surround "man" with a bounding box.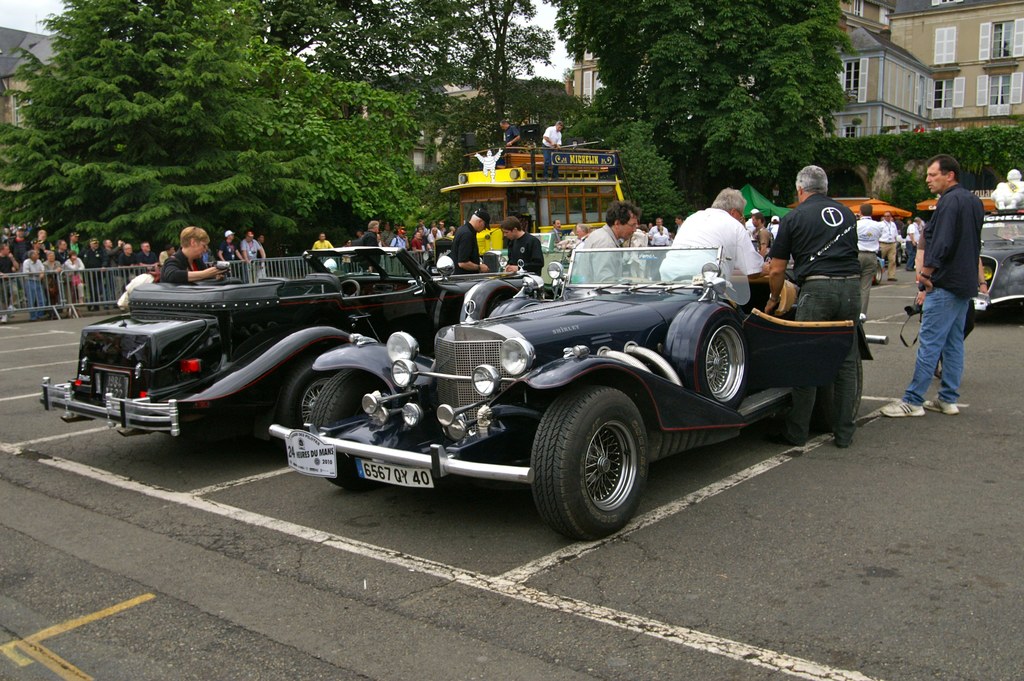
<bbox>409, 219, 452, 250</bbox>.
